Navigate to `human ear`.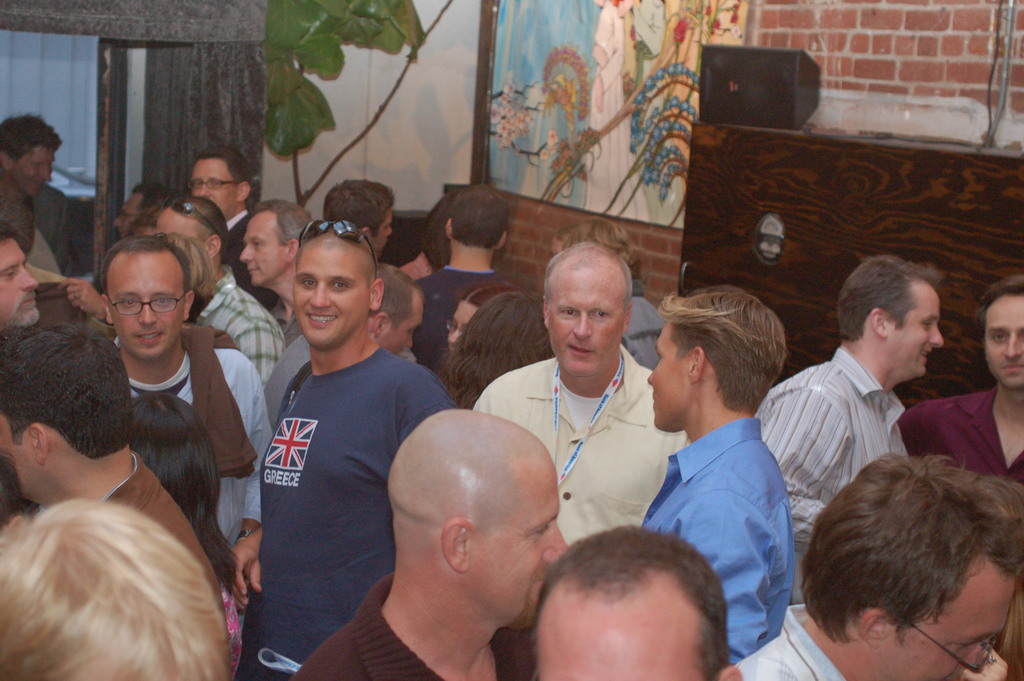
Navigation target: 0:152:11:167.
